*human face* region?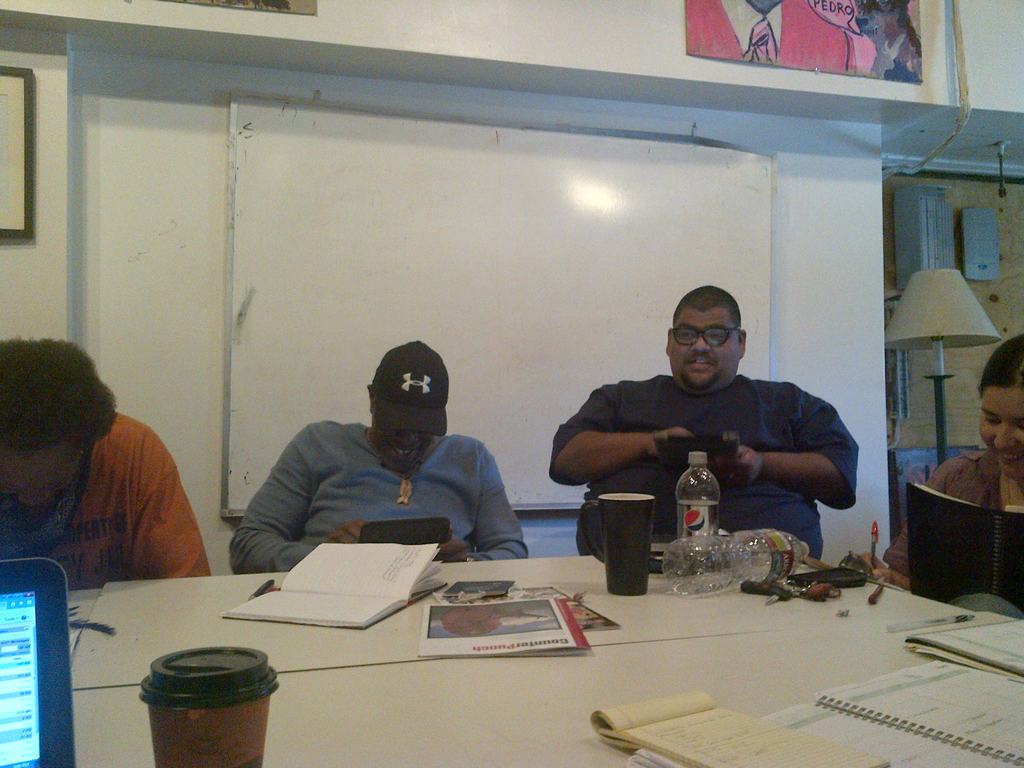
{"left": 0, "top": 438, "right": 83, "bottom": 508}
